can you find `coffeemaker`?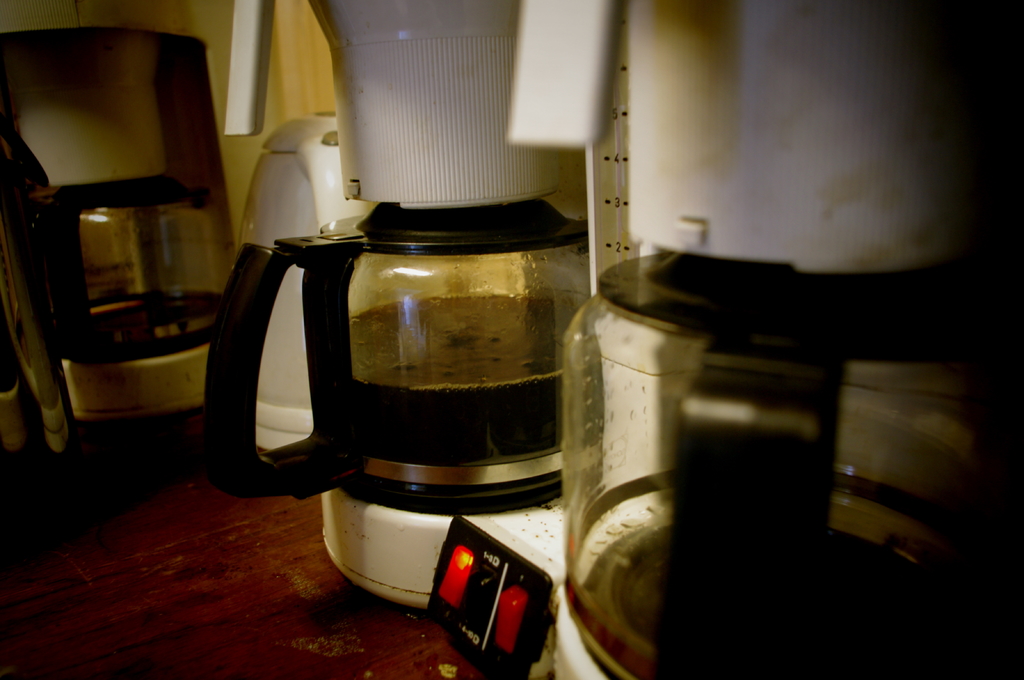
Yes, bounding box: [500, 2, 1017, 679].
